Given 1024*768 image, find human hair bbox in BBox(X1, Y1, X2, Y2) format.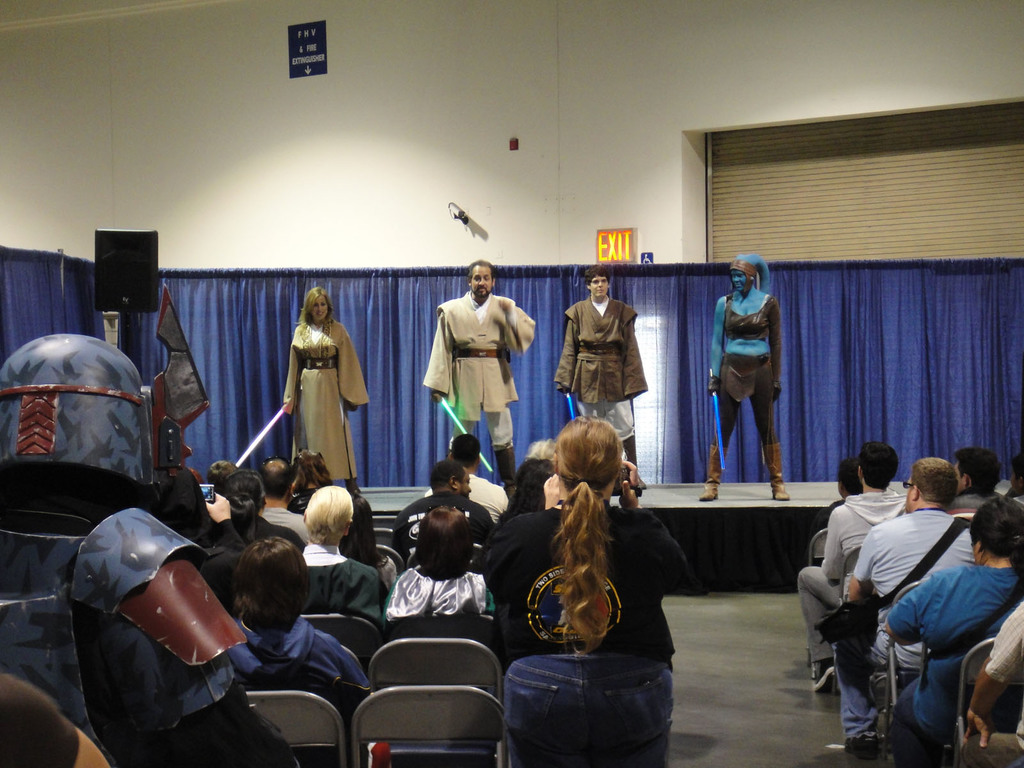
BBox(296, 287, 333, 344).
